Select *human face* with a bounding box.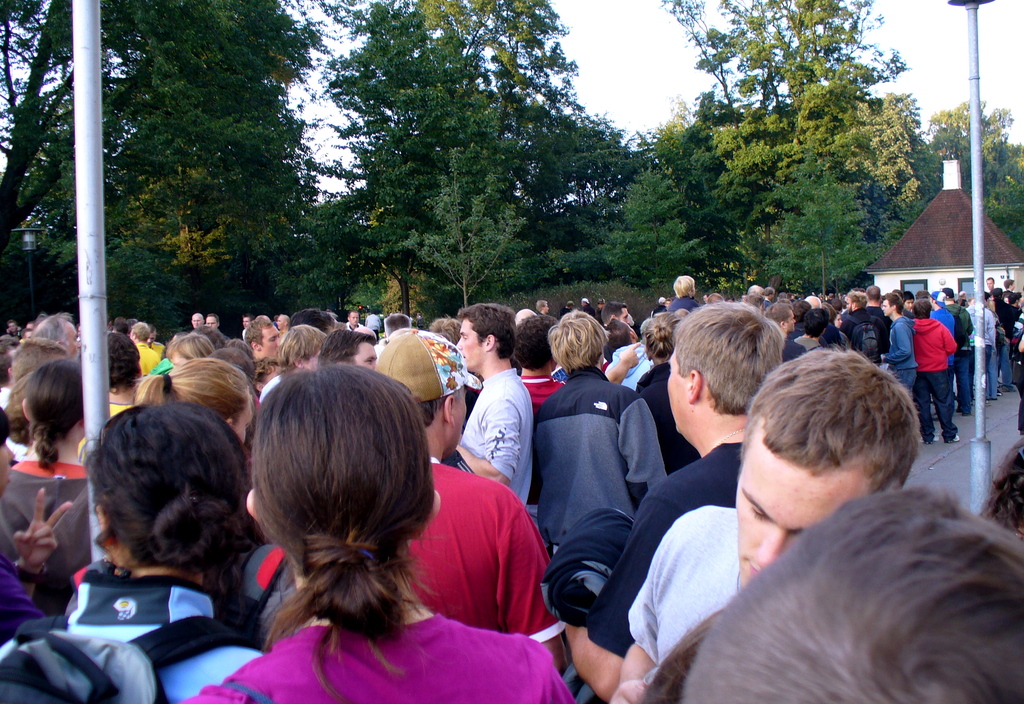
box=[0, 444, 15, 490].
